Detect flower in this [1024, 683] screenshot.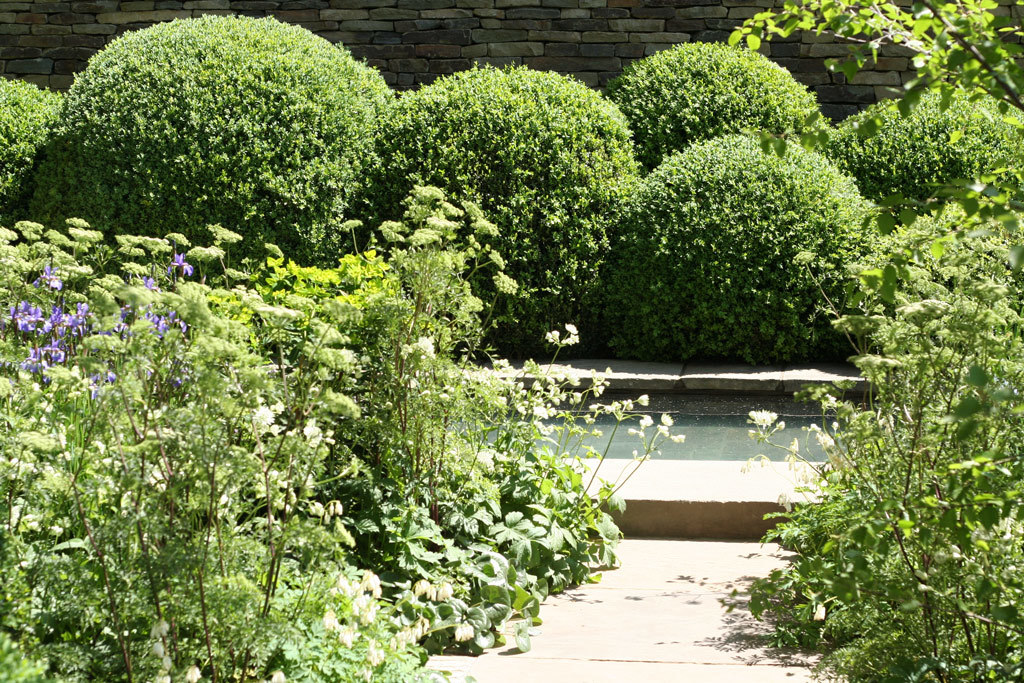
Detection: bbox=[172, 251, 192, 275].
